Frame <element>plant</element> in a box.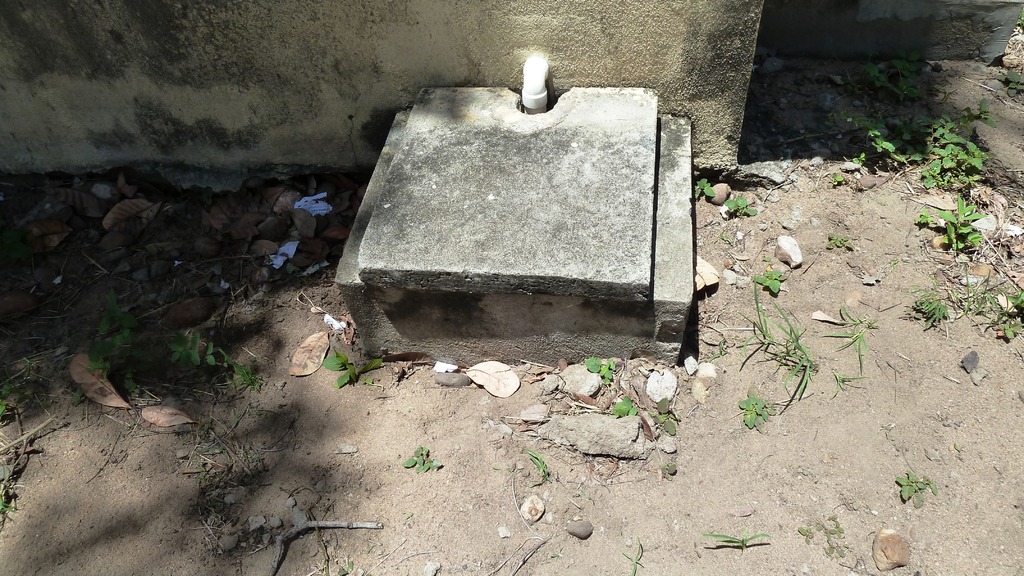
x1=900, y1=296, x2=946, y2=329.
